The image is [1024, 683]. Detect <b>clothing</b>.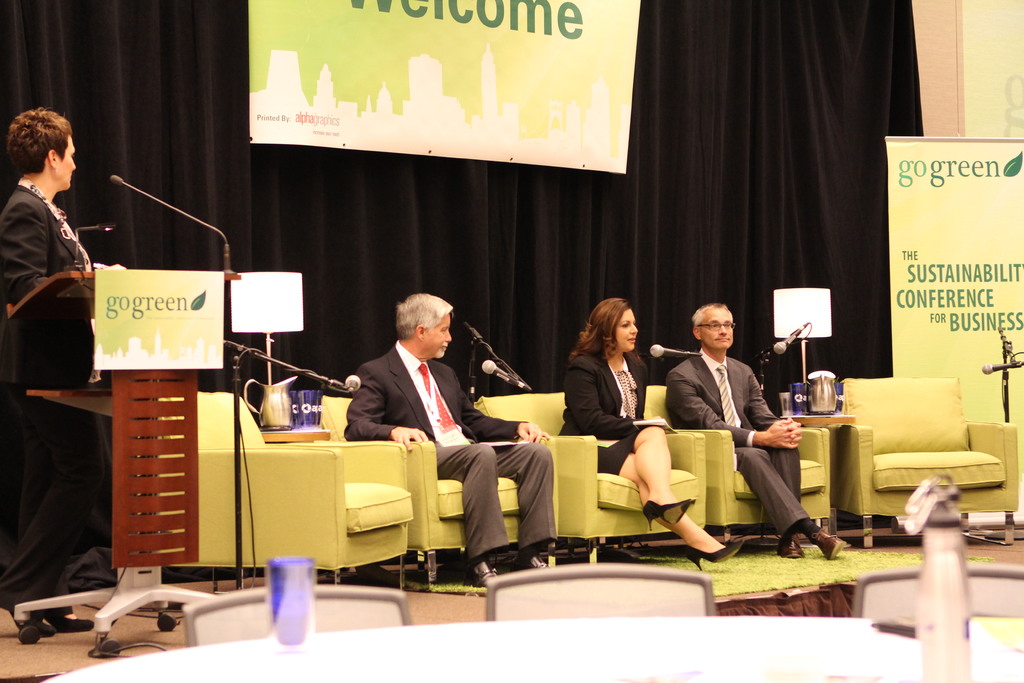
Detection: bbox(348, 340, 561, 550).
